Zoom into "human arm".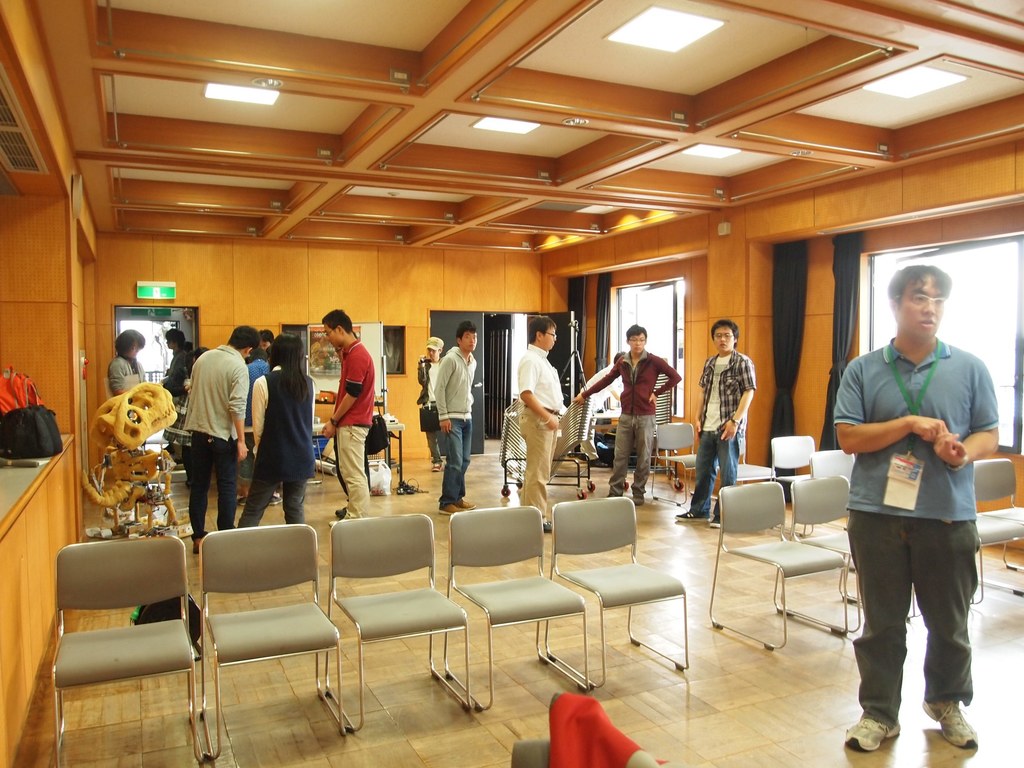
Zoom target: select_region(648, 352, 682, 404).
